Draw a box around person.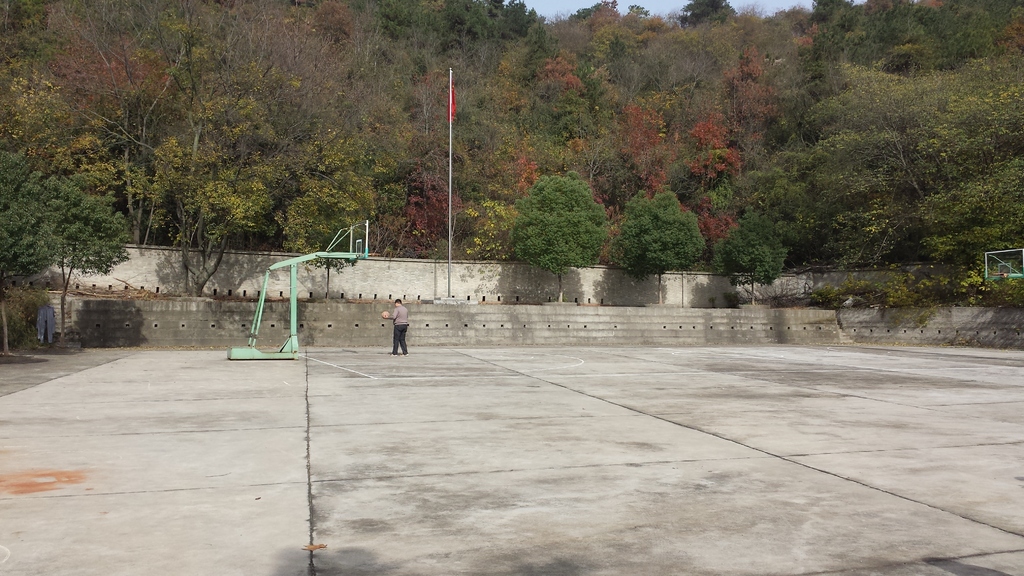
388/299/415/356.
